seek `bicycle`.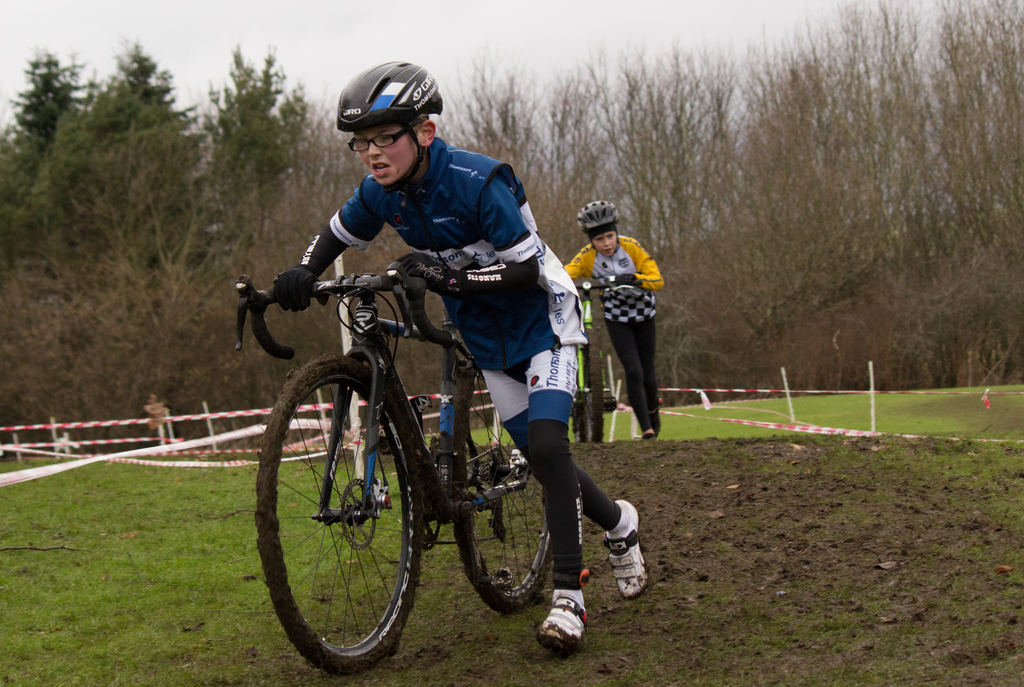
Rect(565, 280, 628, 445).
